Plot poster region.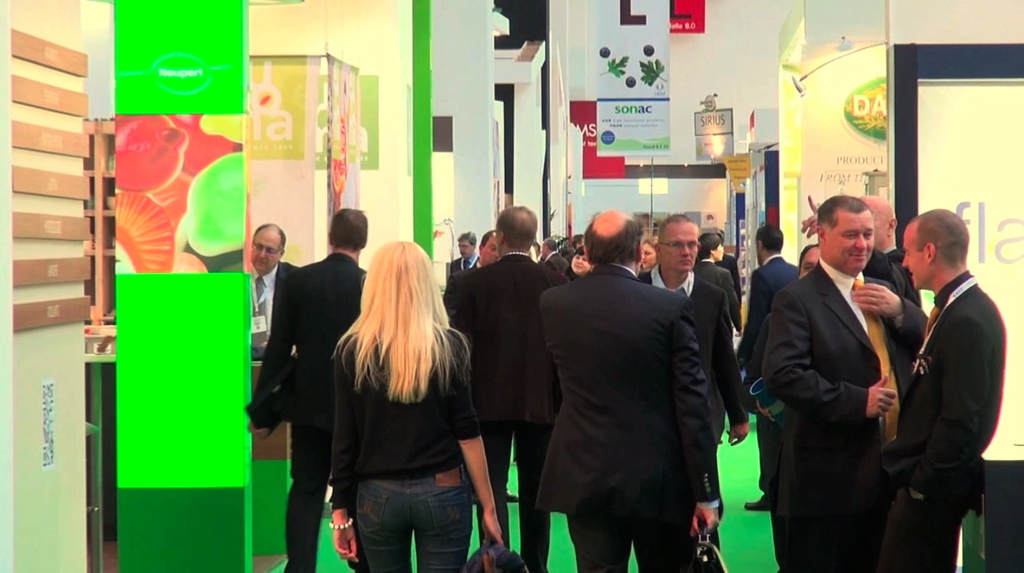
Plotted at region(798, 42, 898, 247).
